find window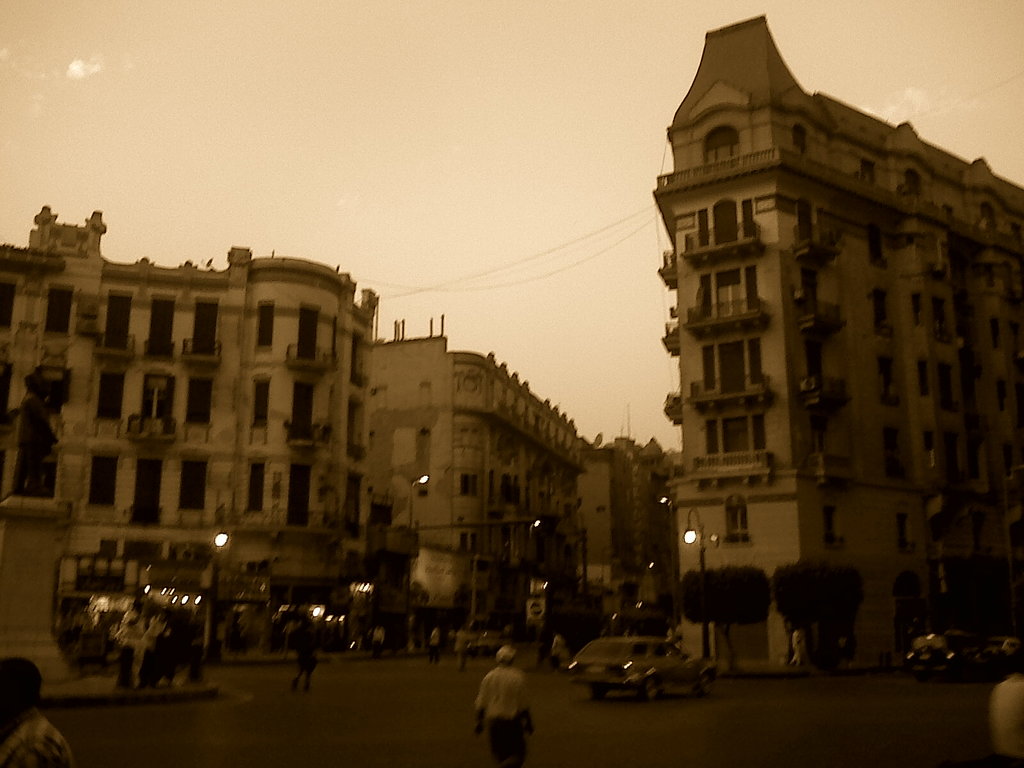
(left=294, top=303, right=321, bottom=367)
